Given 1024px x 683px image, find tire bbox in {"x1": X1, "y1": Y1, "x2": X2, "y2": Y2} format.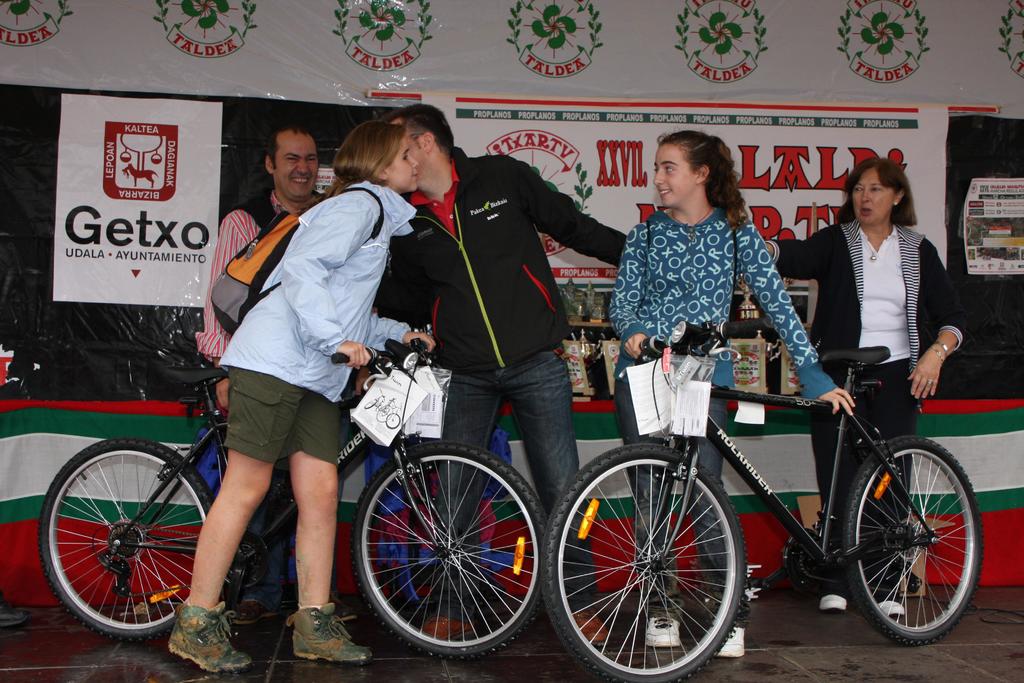
{"x1": 842, "y1": 437, "x2": 985, "y2": 645}.
